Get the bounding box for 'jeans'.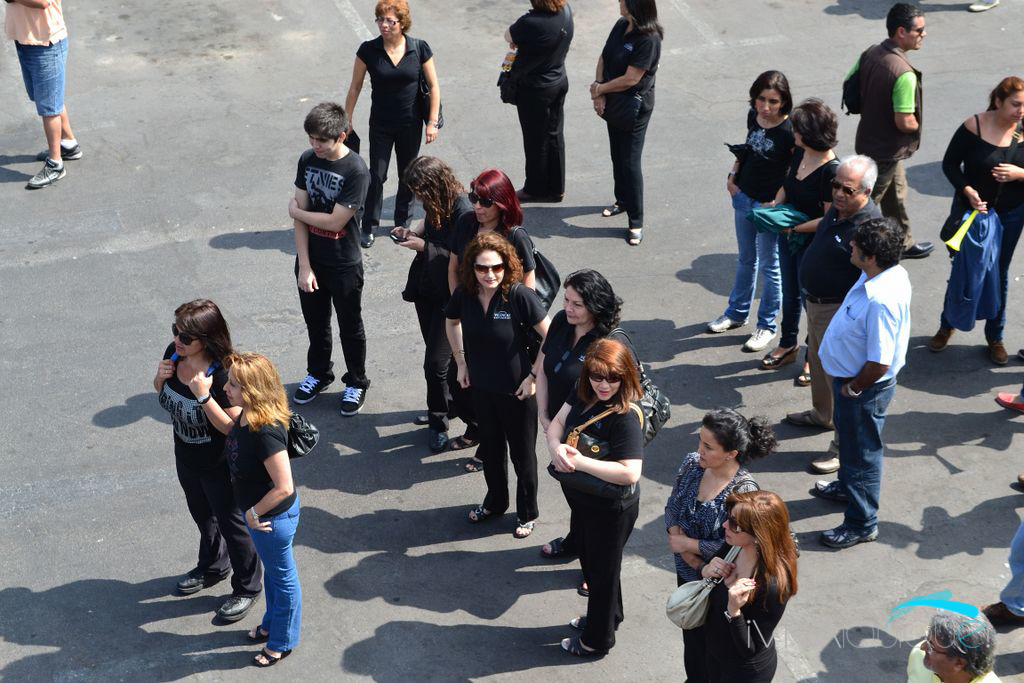
bbox=[829, 381, 895, 530].
